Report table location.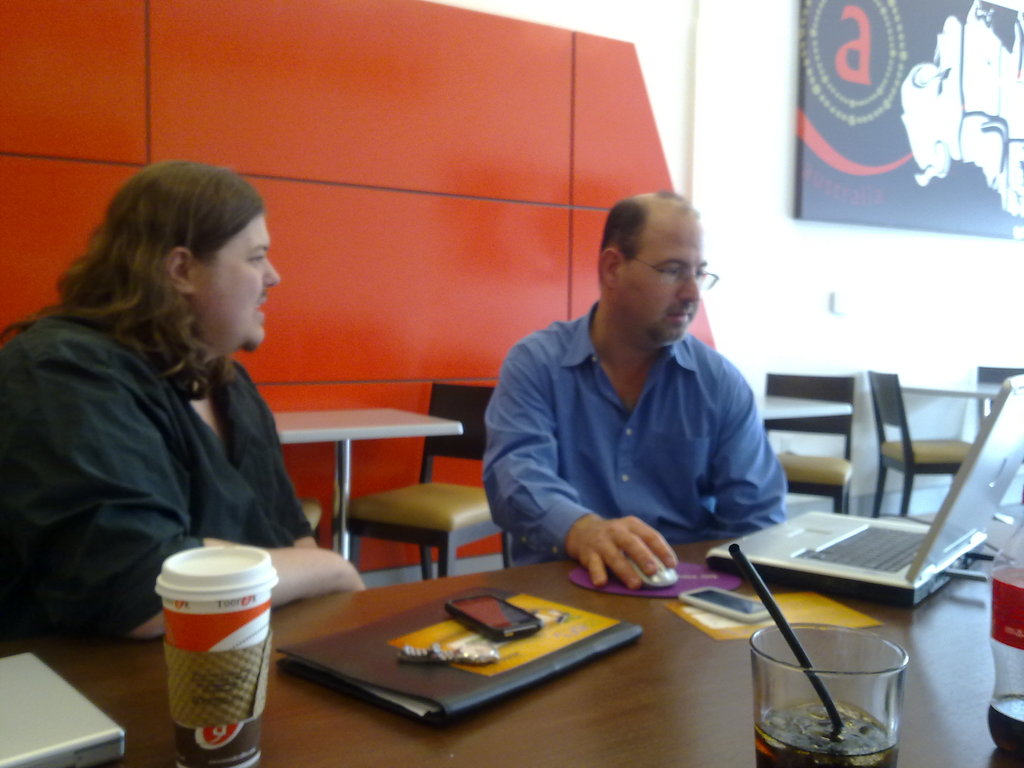
Report: 277,403,457,577.
